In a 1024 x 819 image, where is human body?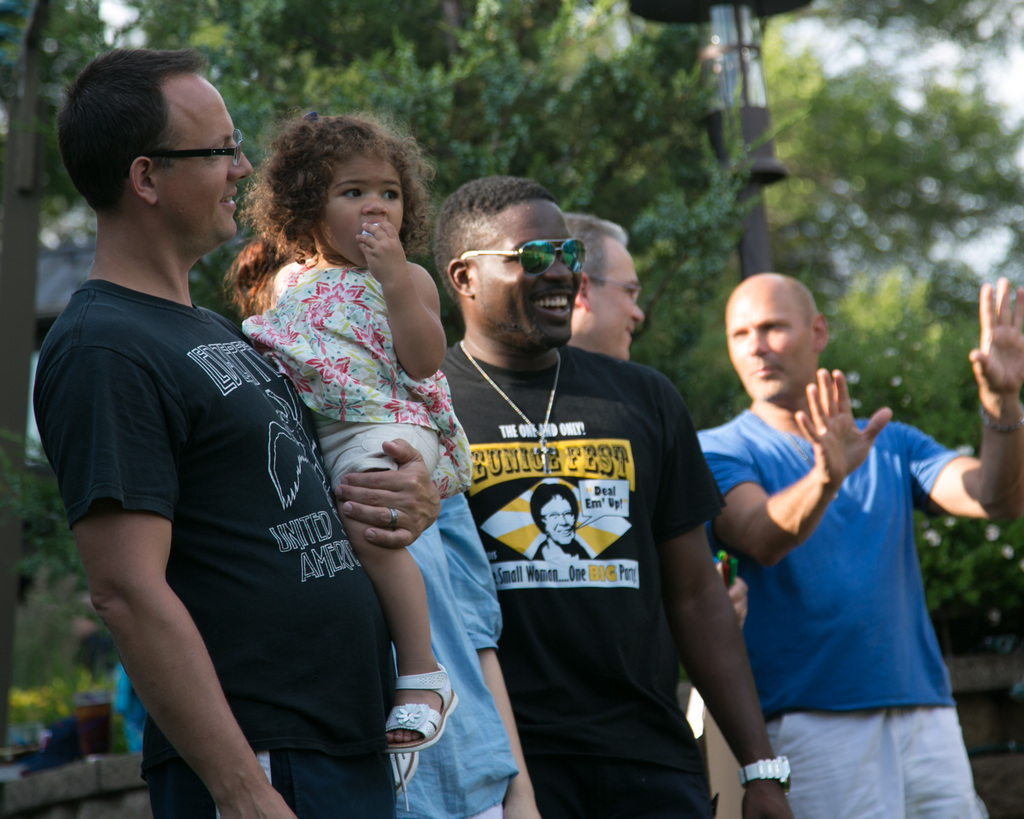
(430, 335, 795, 818).
